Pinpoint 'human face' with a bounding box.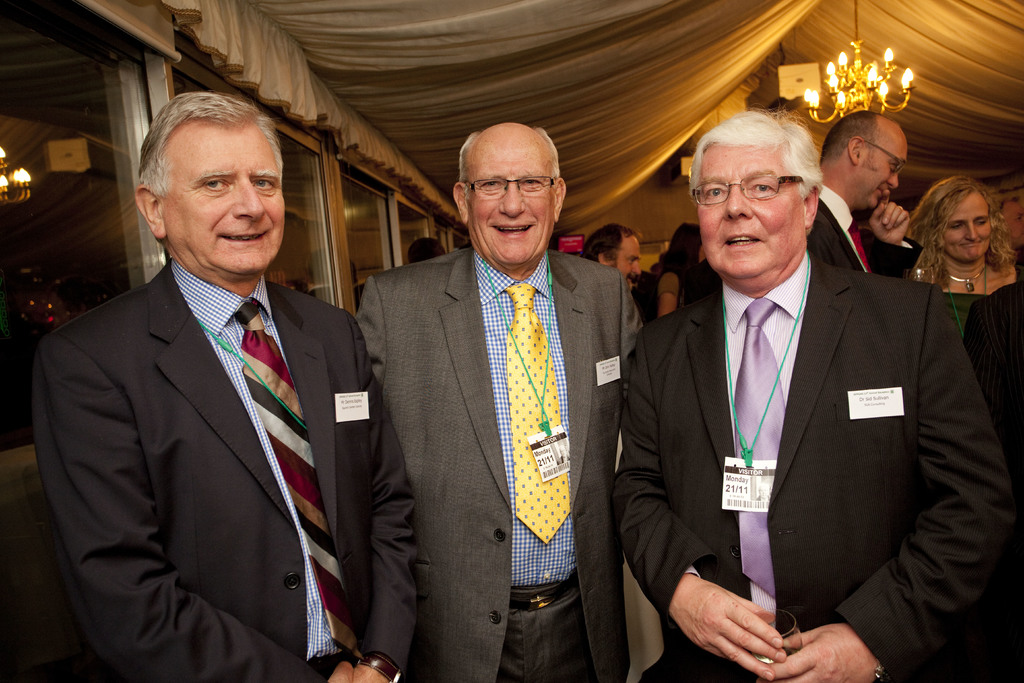
pyautogui.locateOnScreen(696, 140, 809, 277).
